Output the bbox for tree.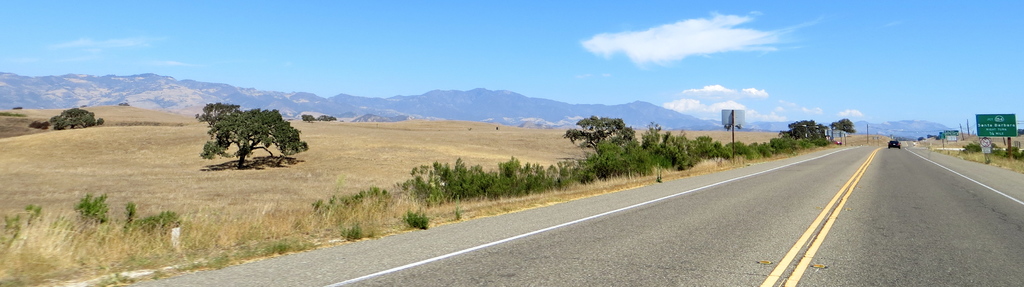
781:115:835:152.
